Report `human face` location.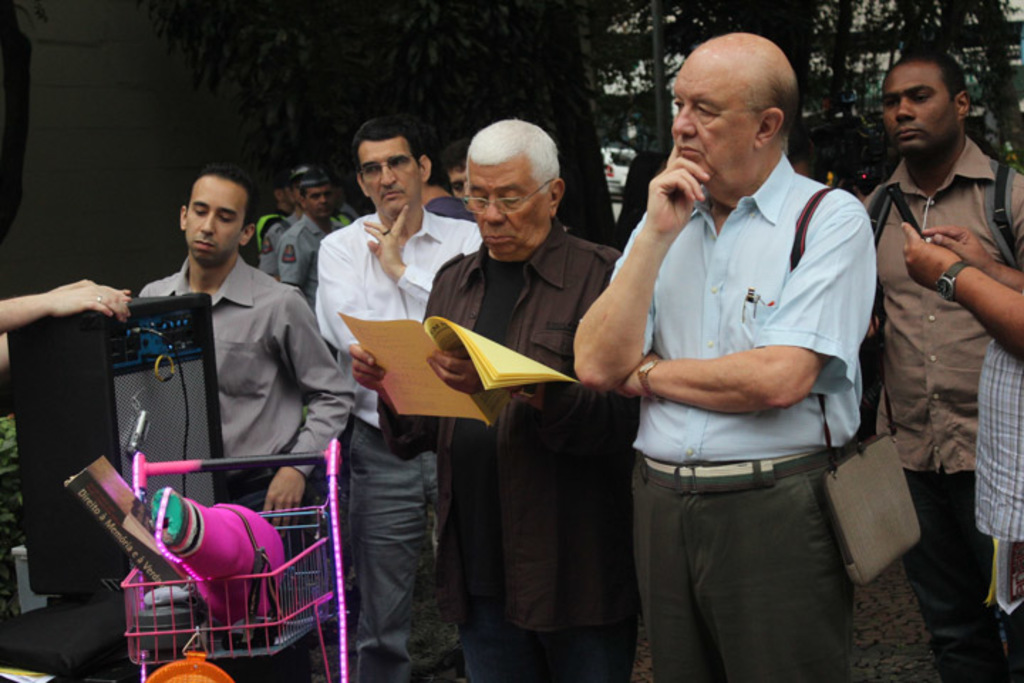
Report: [304,185,336,221].
